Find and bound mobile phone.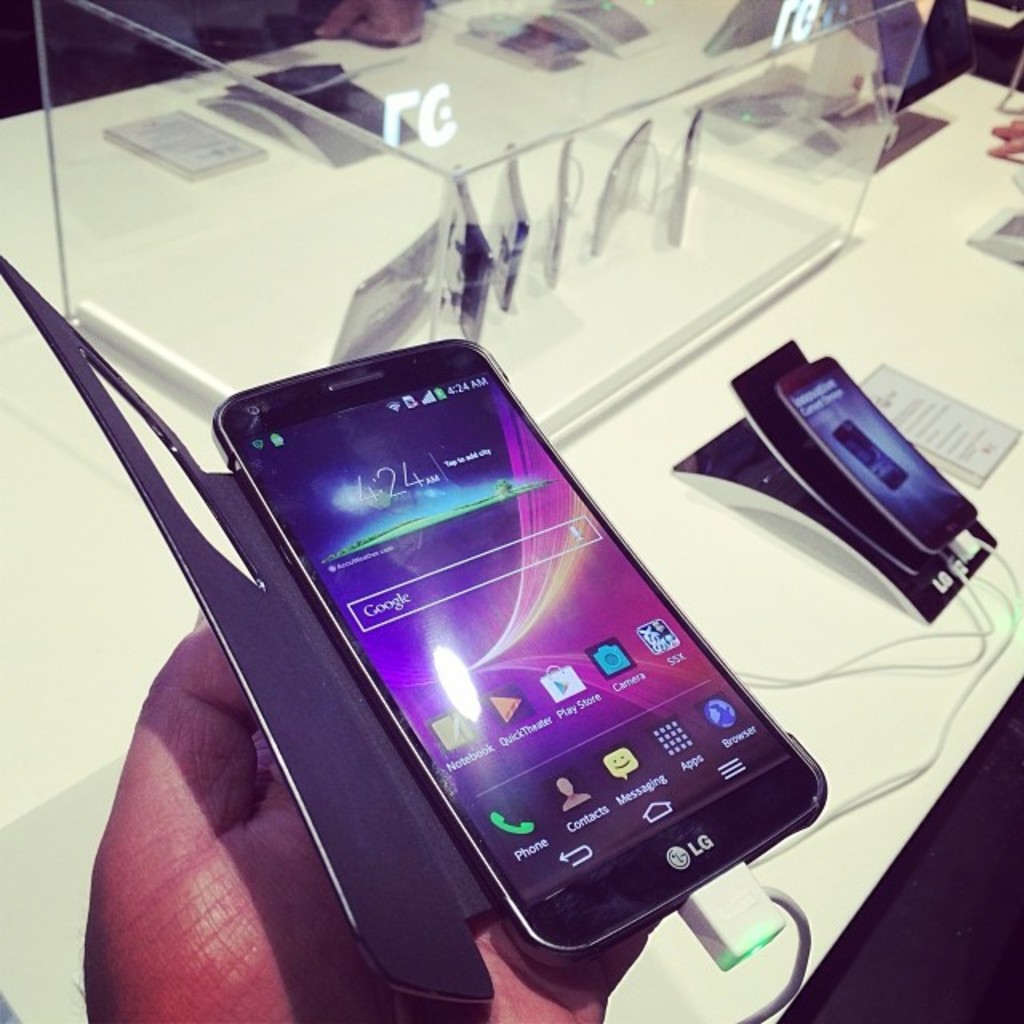
Bound: 336 219 434 365.
